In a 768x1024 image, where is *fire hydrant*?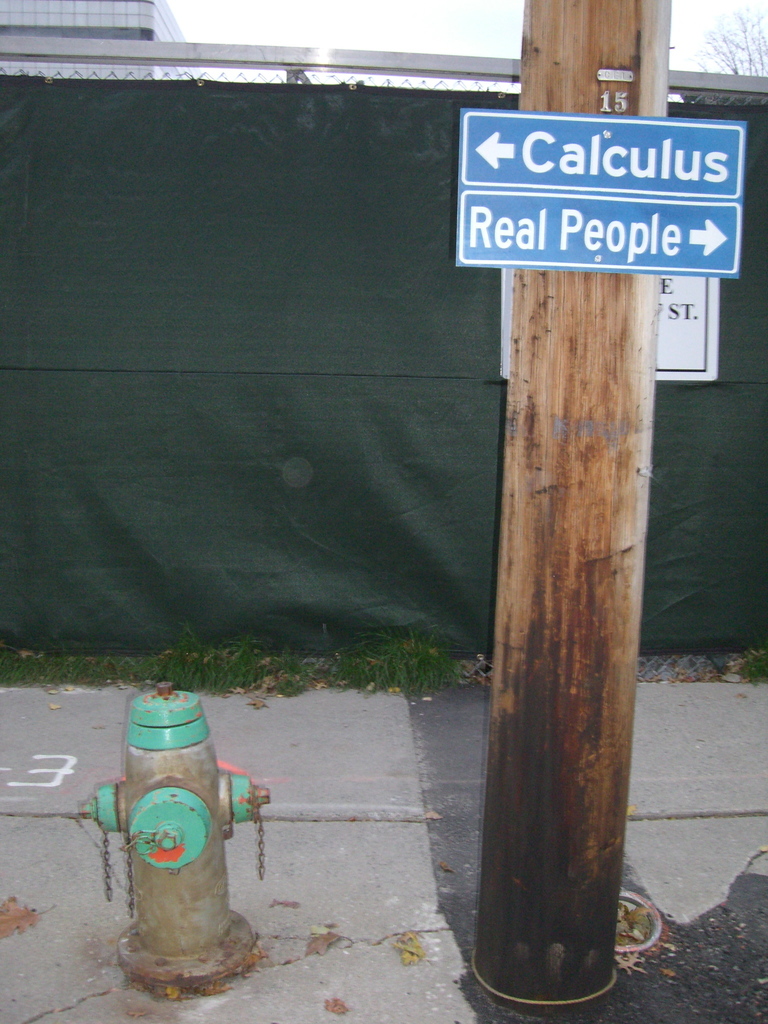
crop(84, 682, 273, 991).
